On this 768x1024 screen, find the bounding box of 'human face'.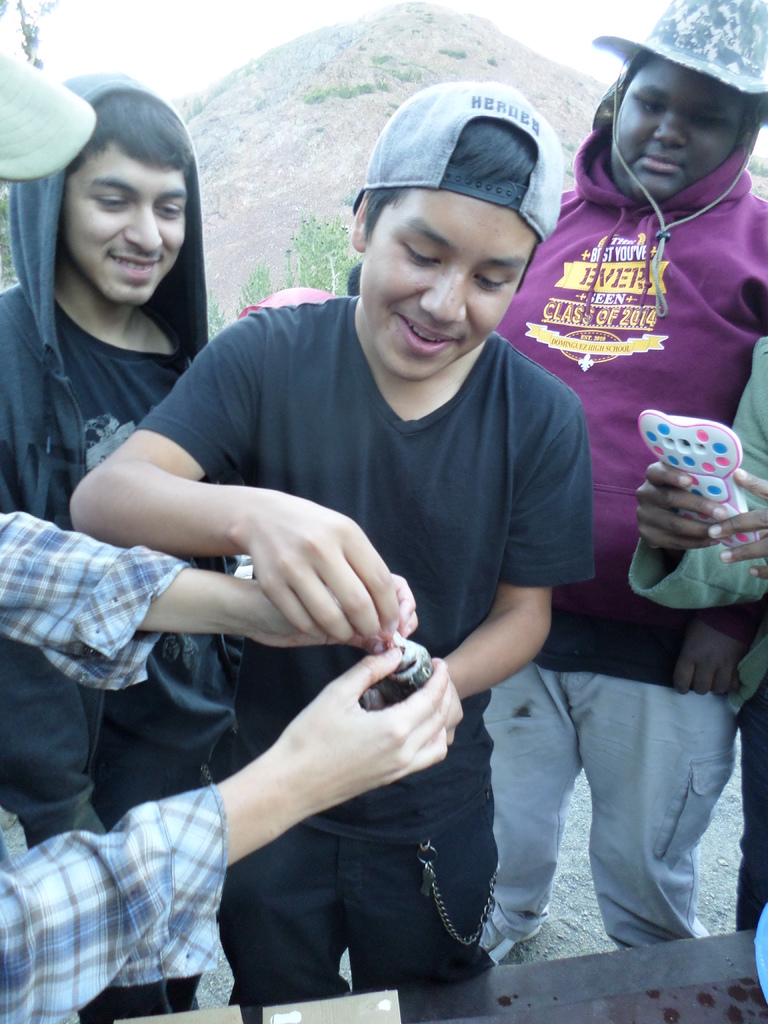
Bounding box: {"left": 611, "top": 63, "right": 728, "bottom": 198}.
